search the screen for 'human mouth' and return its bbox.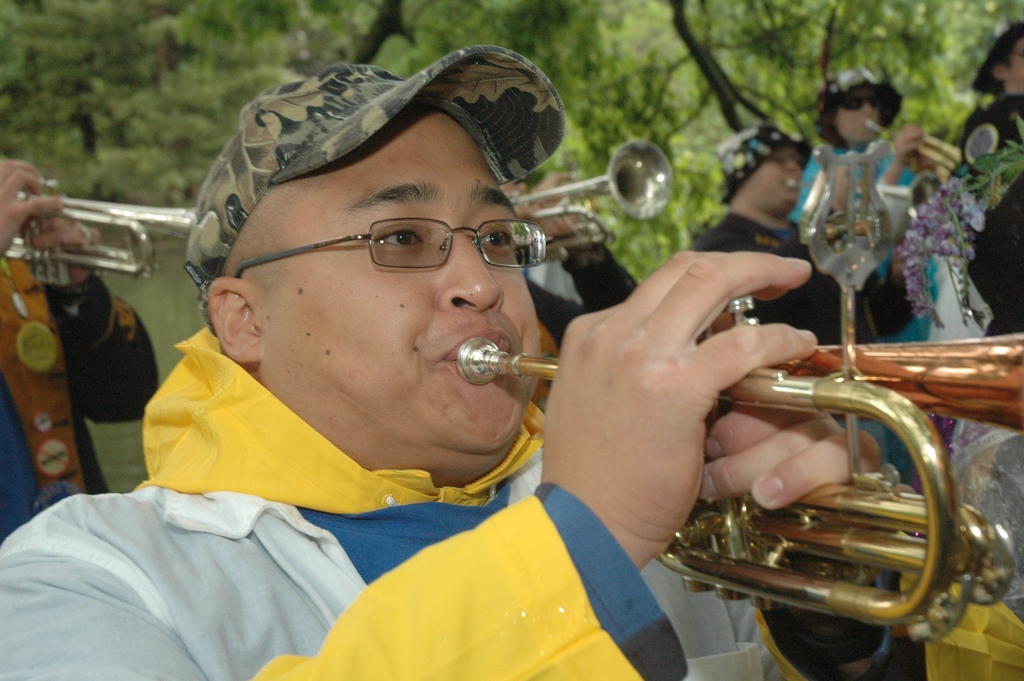
Found: <box>445,336,514,368</box>.
